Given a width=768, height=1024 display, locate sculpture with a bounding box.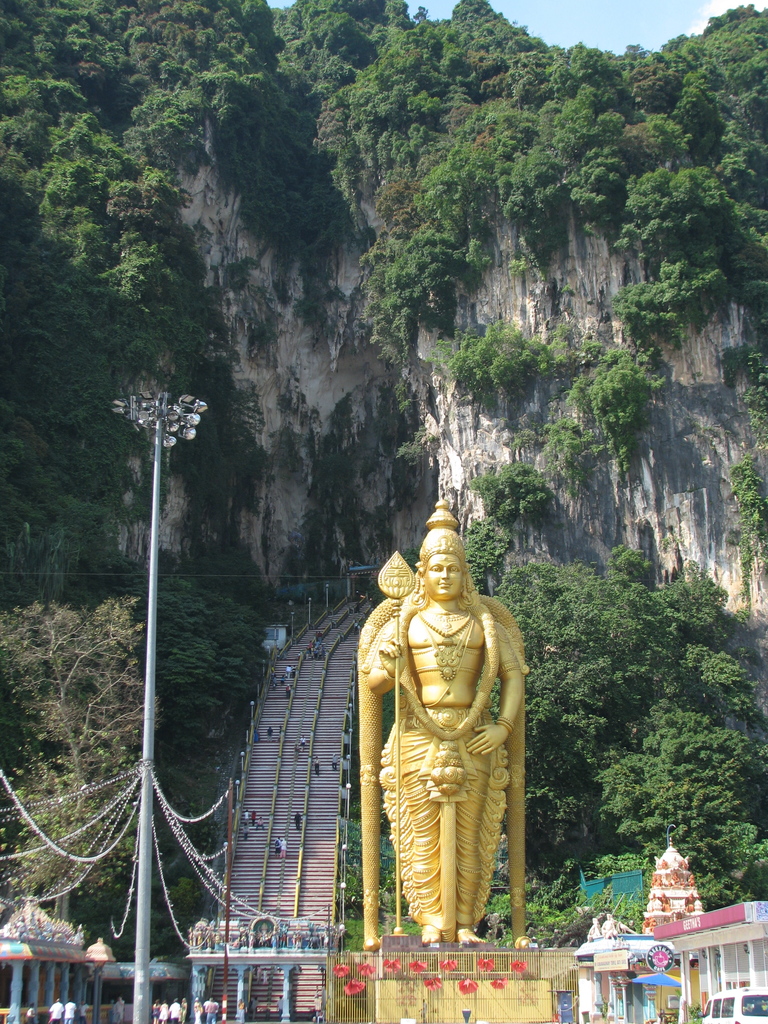
Located: <region>343, 509, 543, 945</region>.
